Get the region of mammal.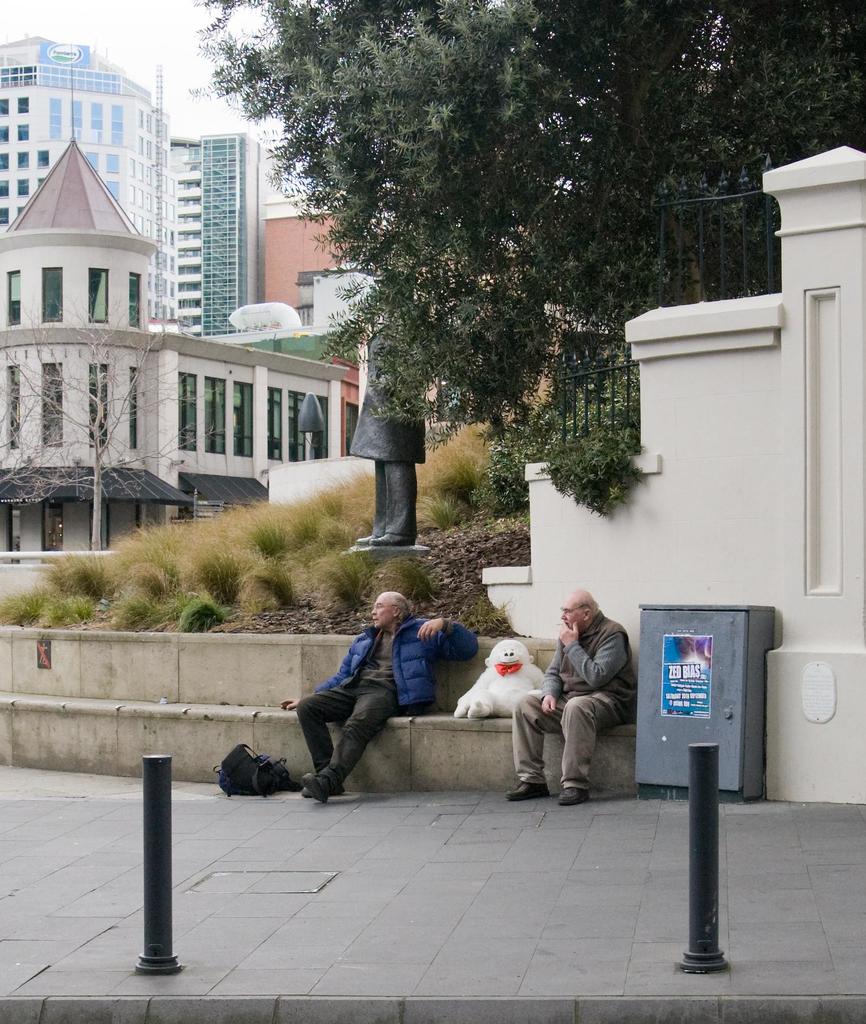
(left=354, top=290, right=424, bottom=548).
